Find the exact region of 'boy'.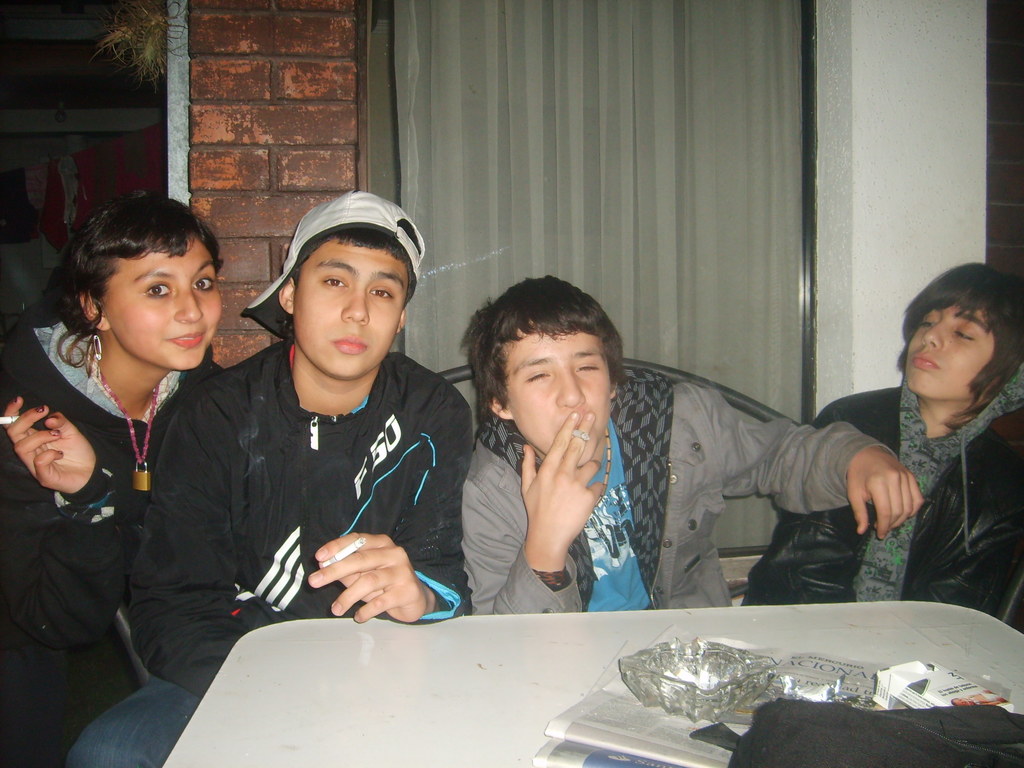
Exact region: BBox(742, 262, 1023, 632).
